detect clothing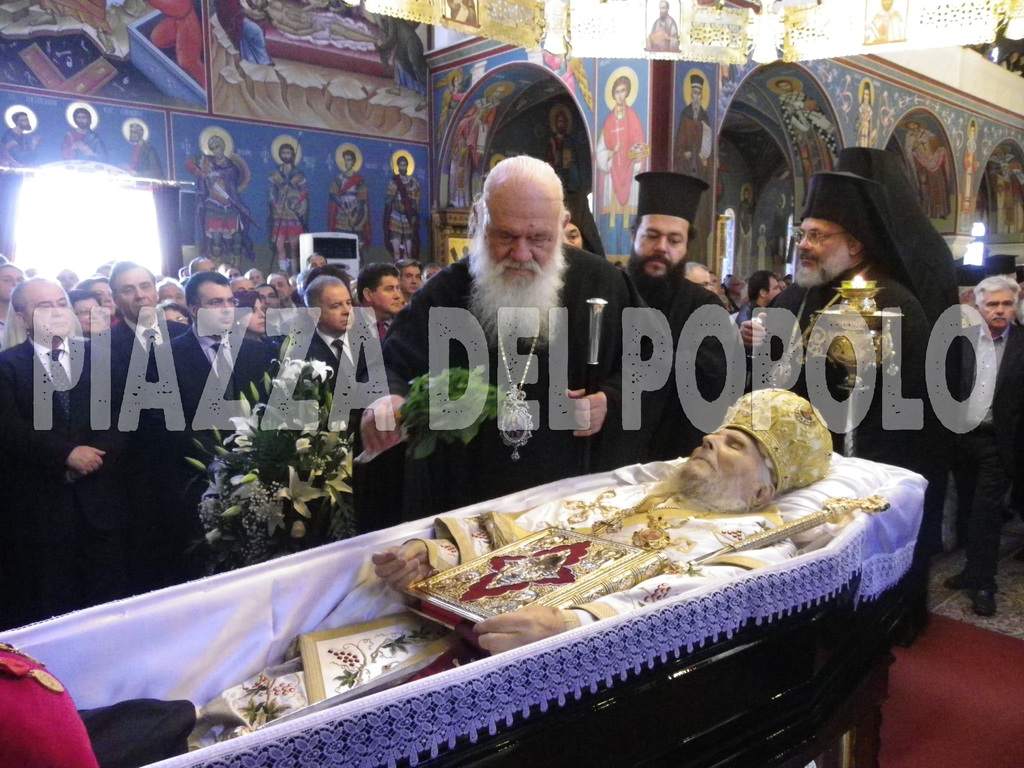
<bbox>324, 177, 372, 252</bbox>
